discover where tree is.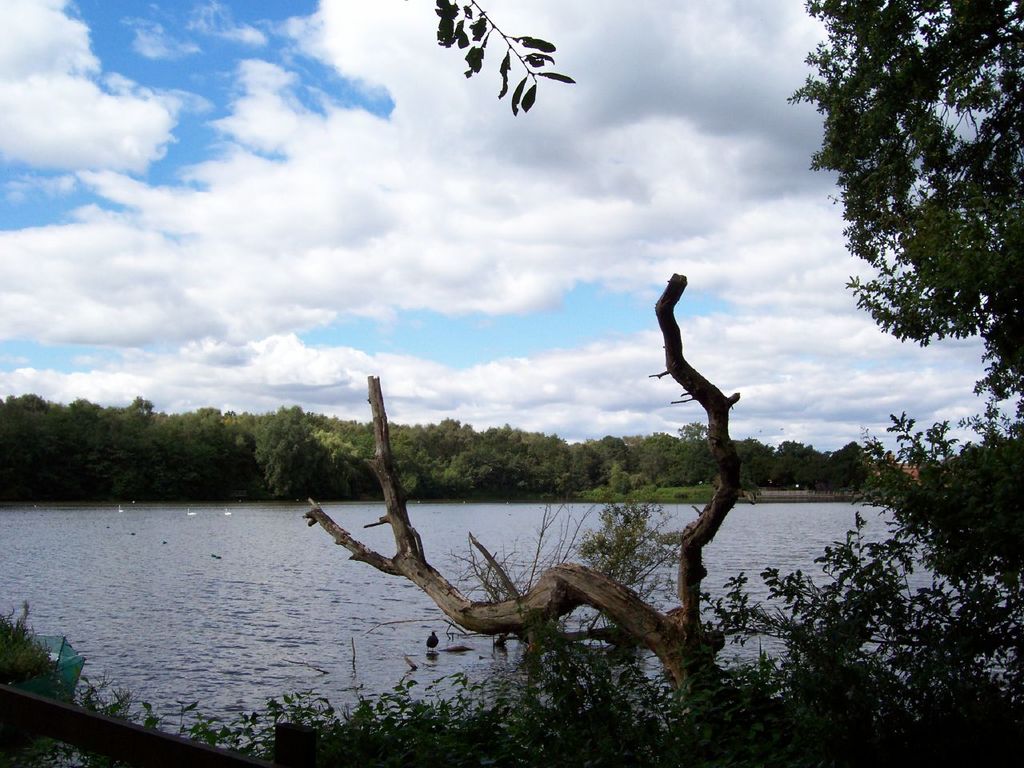
Discovered at (303, 269, 751, 767).
